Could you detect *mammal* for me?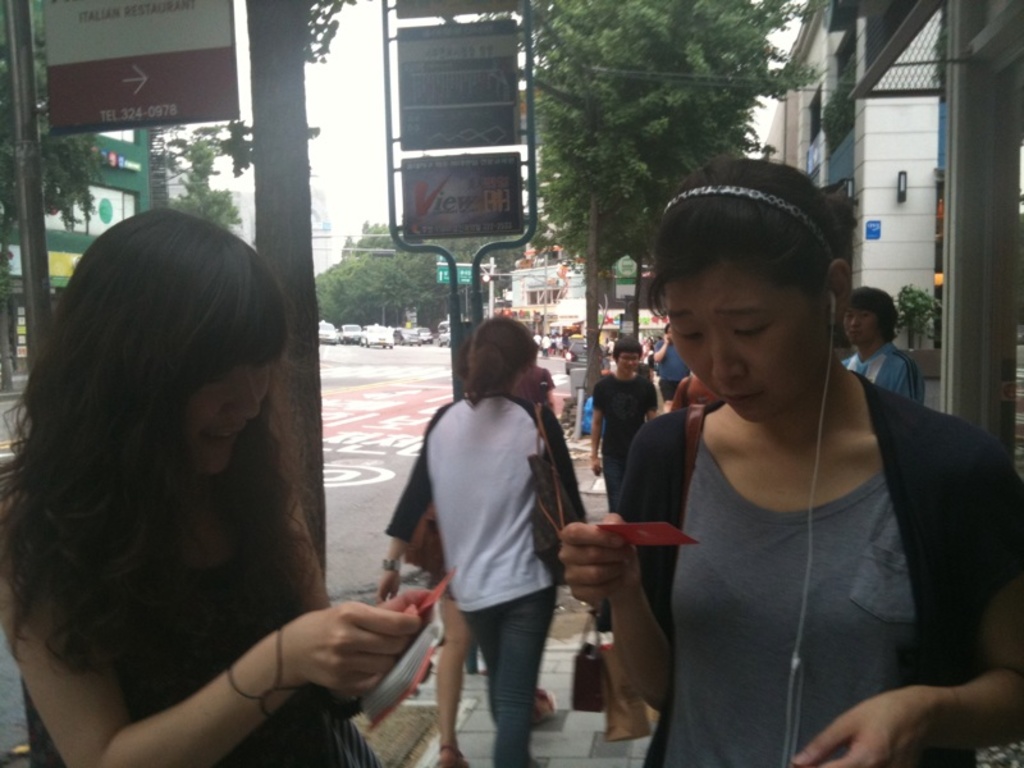
Detection result: <bbox>430, 352, 558, 767</bbox>.
